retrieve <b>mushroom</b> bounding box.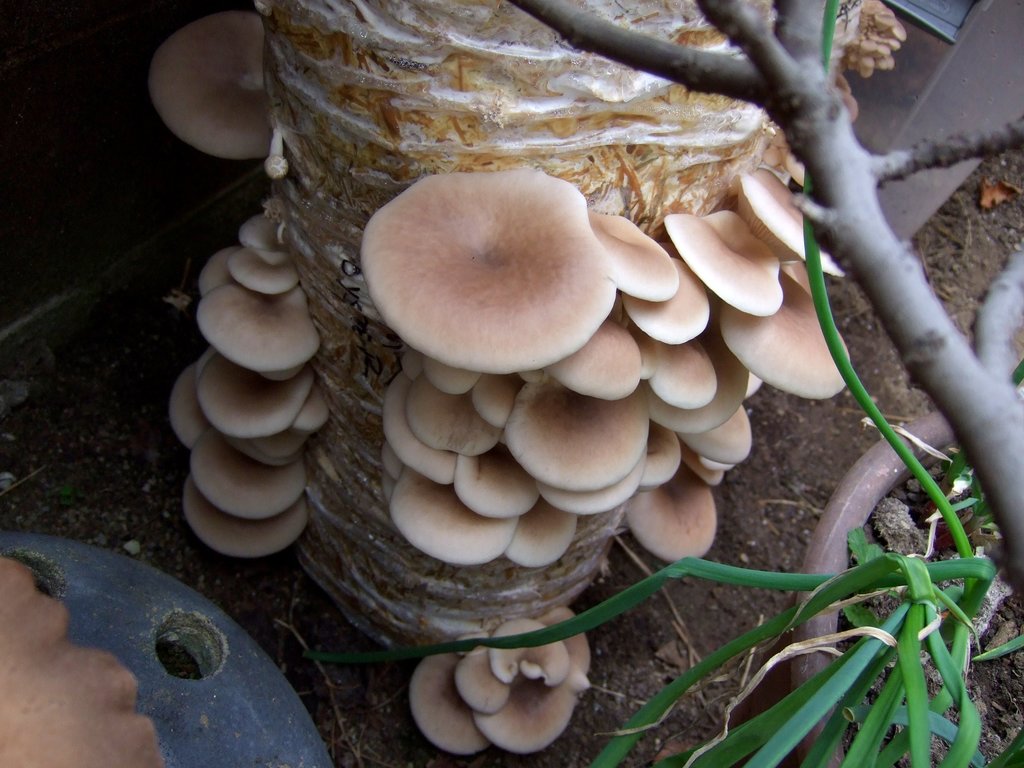
Bounding box: left=150, top=15, right=276, bottom=167.
